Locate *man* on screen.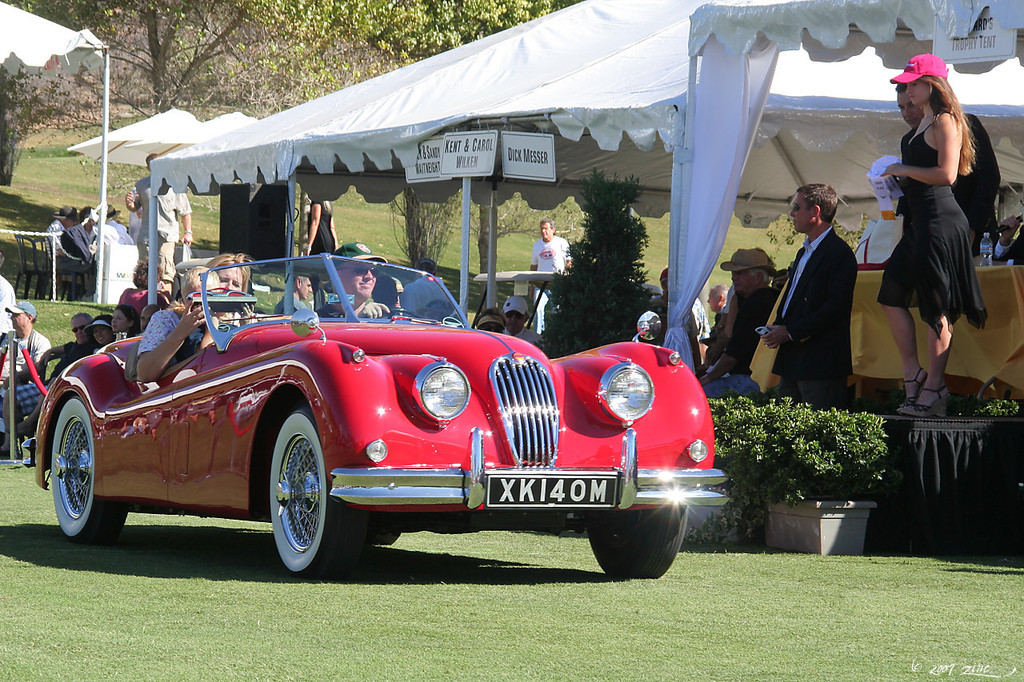
On screen at locate(774, 177, 876, 411).
